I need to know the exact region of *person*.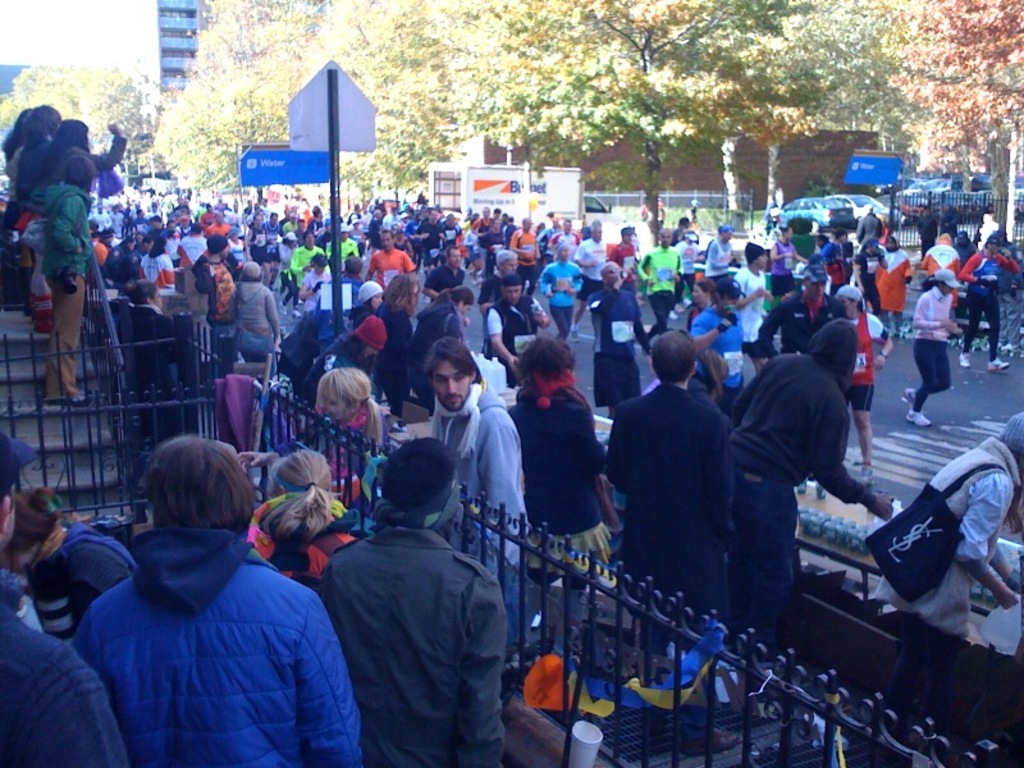
Region: x1=920, y1=234, x2=960, y2=323.
